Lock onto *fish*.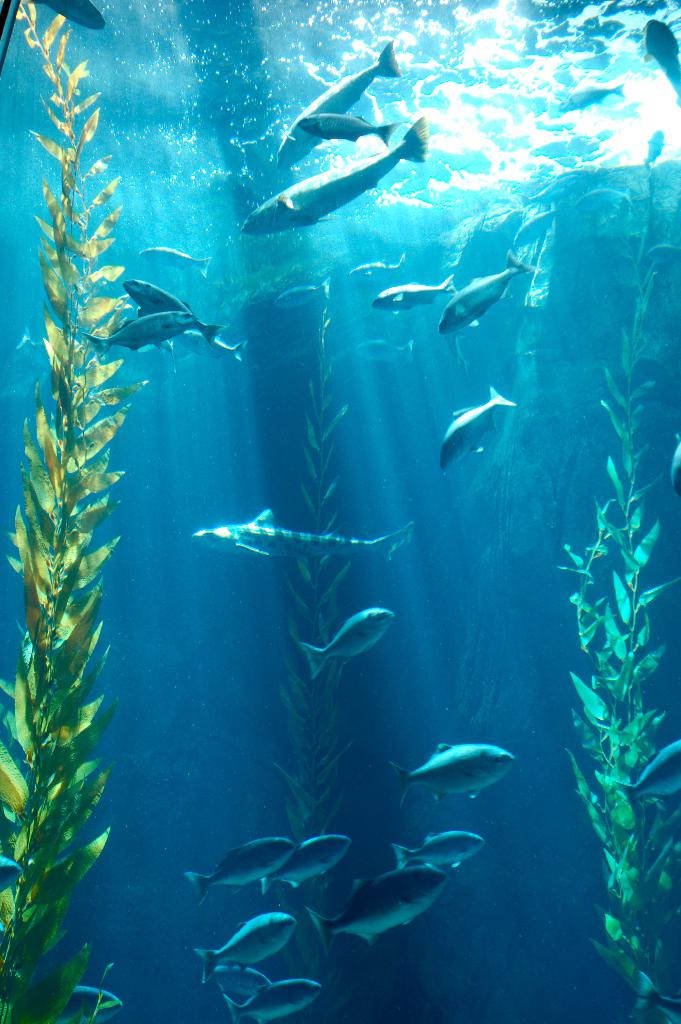
Locked: <region>294, 114, 408, 140</region>.
